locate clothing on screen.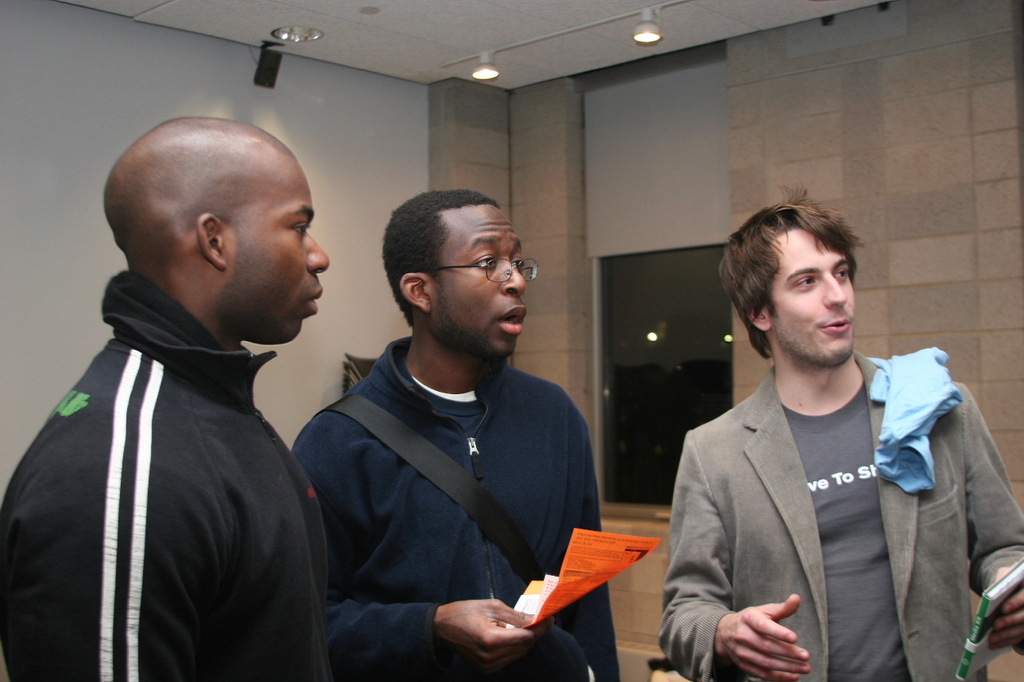
On screen at <region>667, 294, 1002, 681</region>.
